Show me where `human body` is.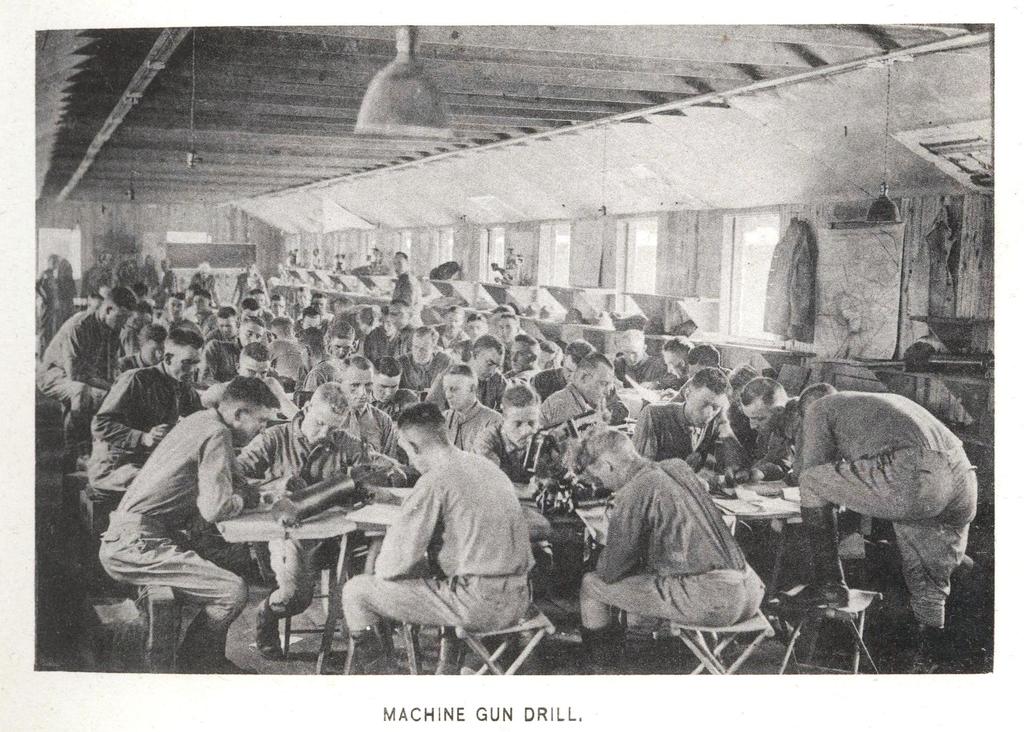
`human body` is at {"x1": 95, "y1": 406, "x2": 257, "y2": 685}.
